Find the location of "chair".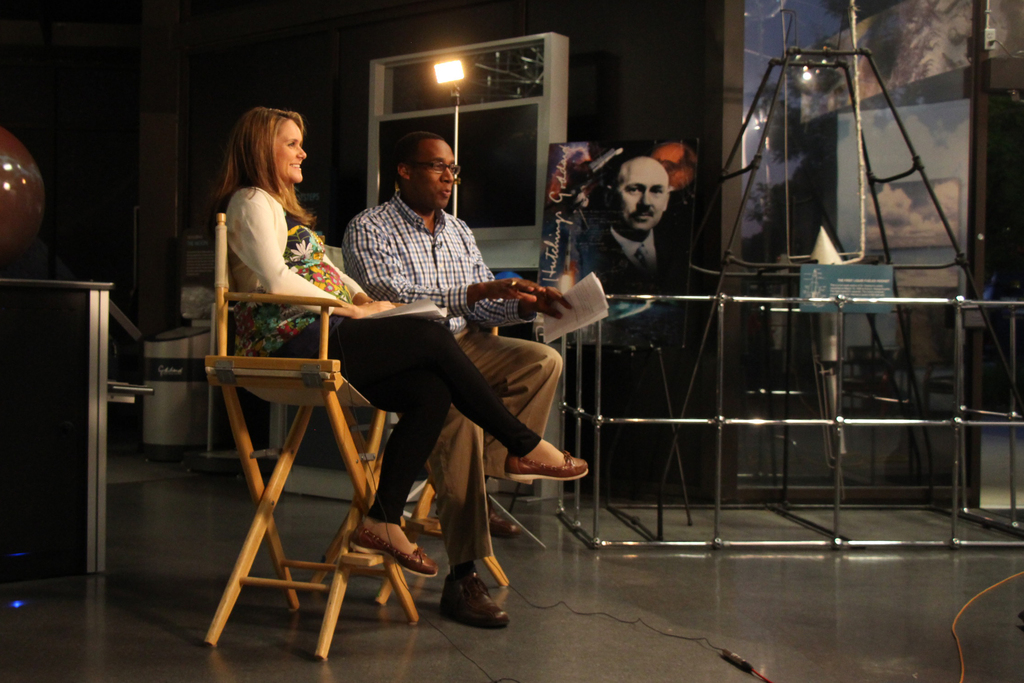
Location: Rect(314, 327, 504, 611).
